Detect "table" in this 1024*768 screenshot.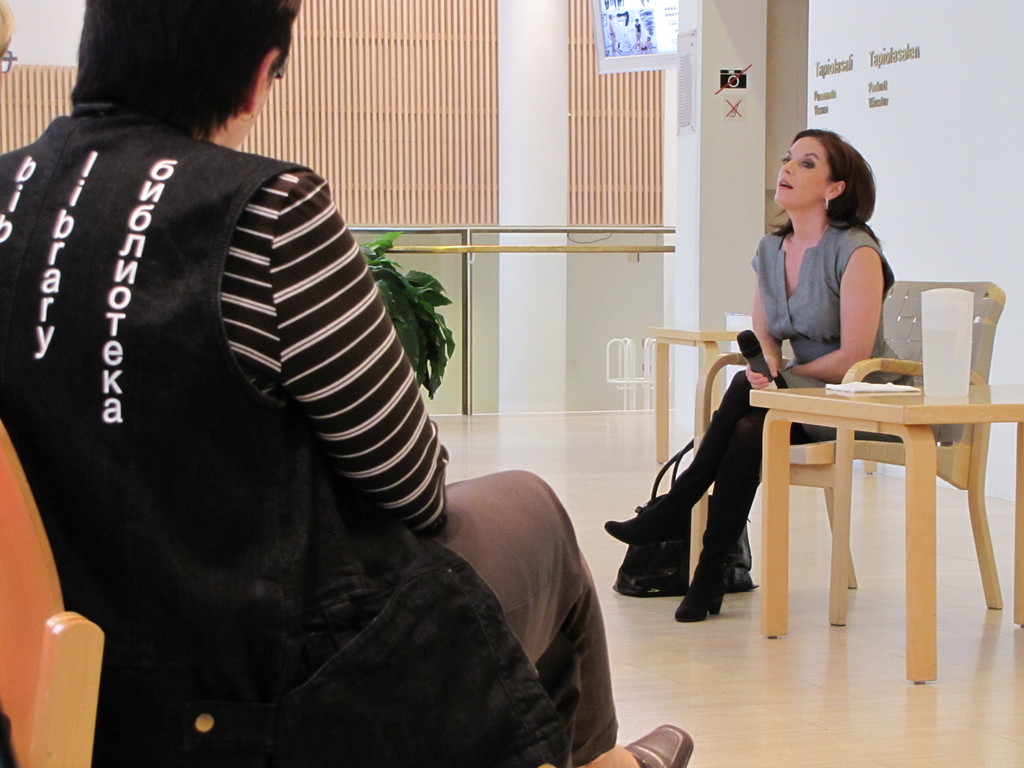
Detection: [x1=751, y1=332, x2=993, y2=644].
